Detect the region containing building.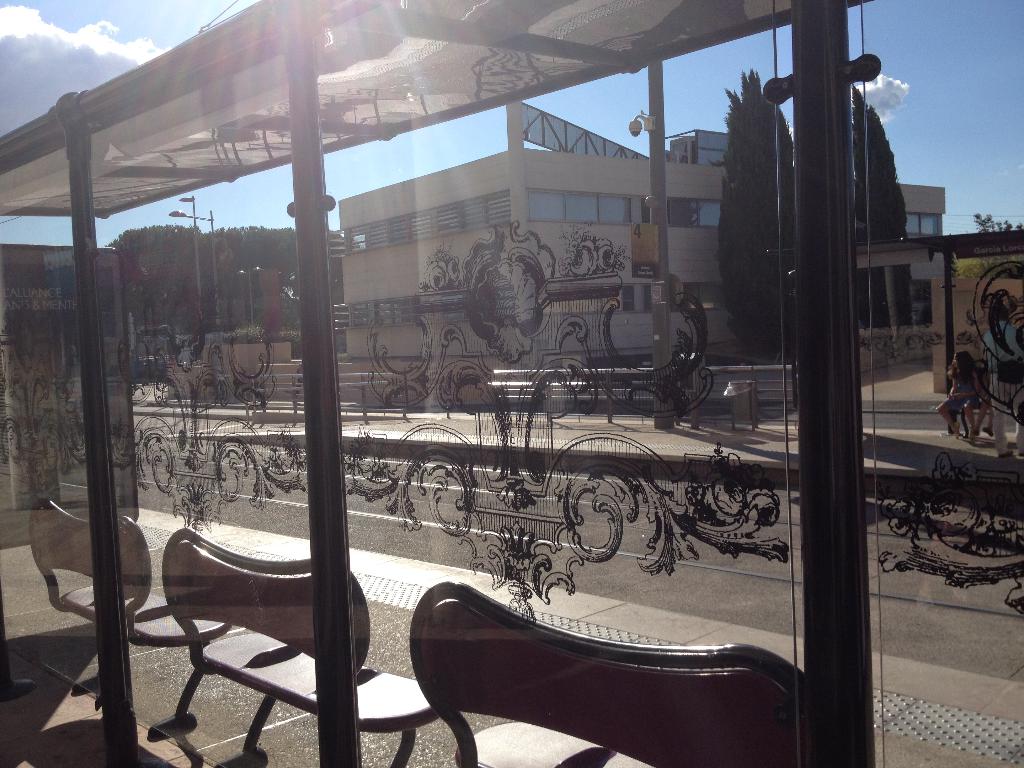
crop(337, 99, 945, 373).
